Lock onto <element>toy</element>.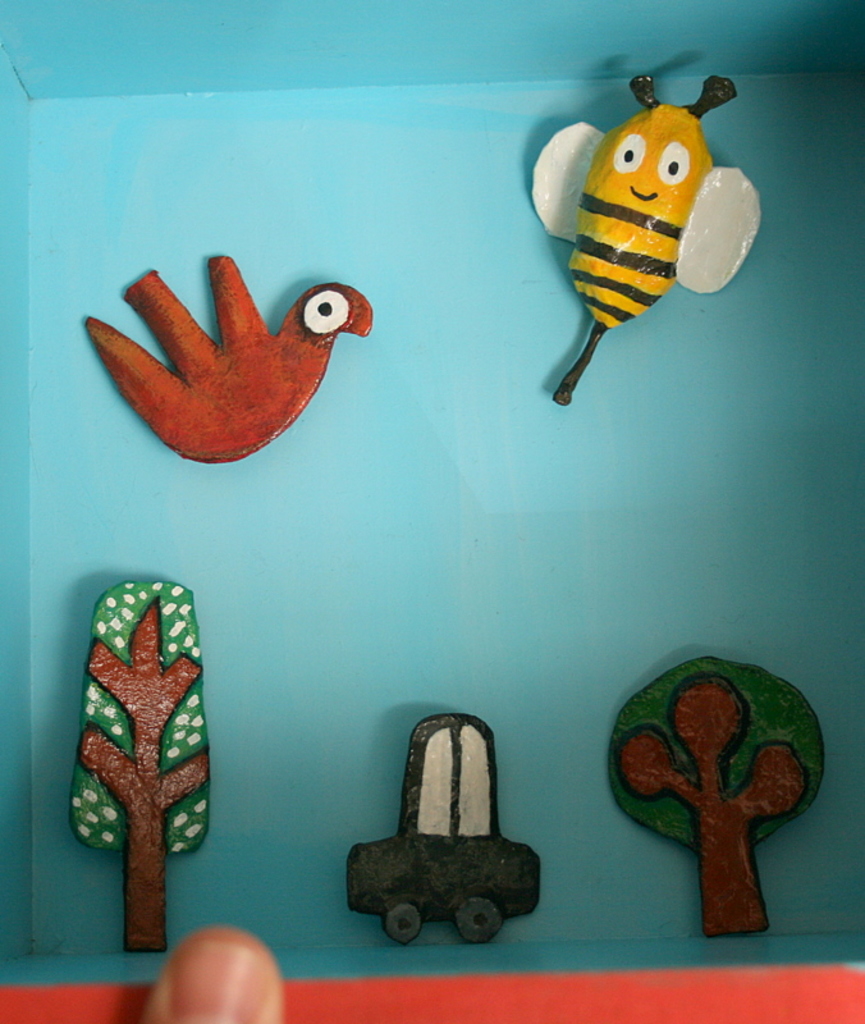
Locked: (520, 64, 743, 397).
